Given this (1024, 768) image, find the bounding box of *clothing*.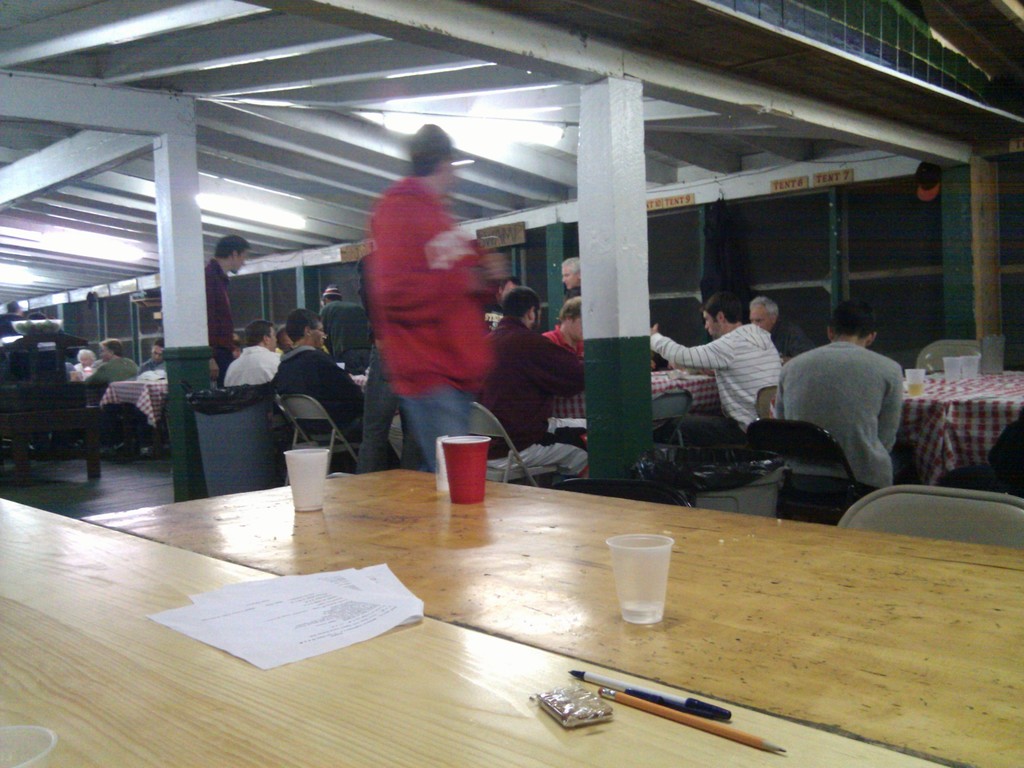
select_region(228, 345, 287, 386).
